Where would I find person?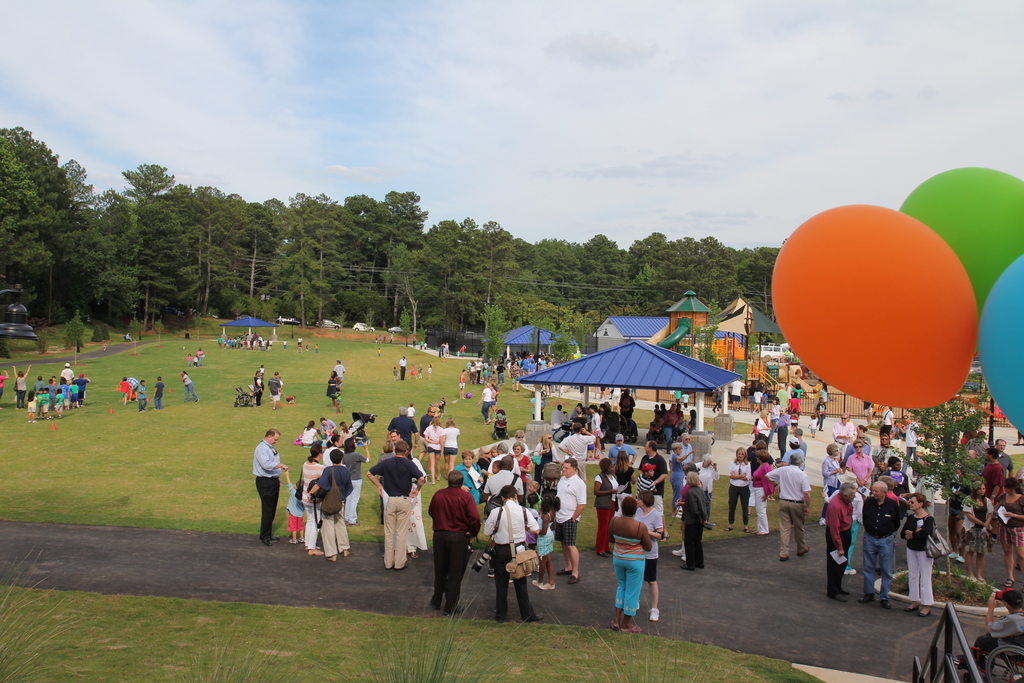
At (331, 387, 343, 415).
